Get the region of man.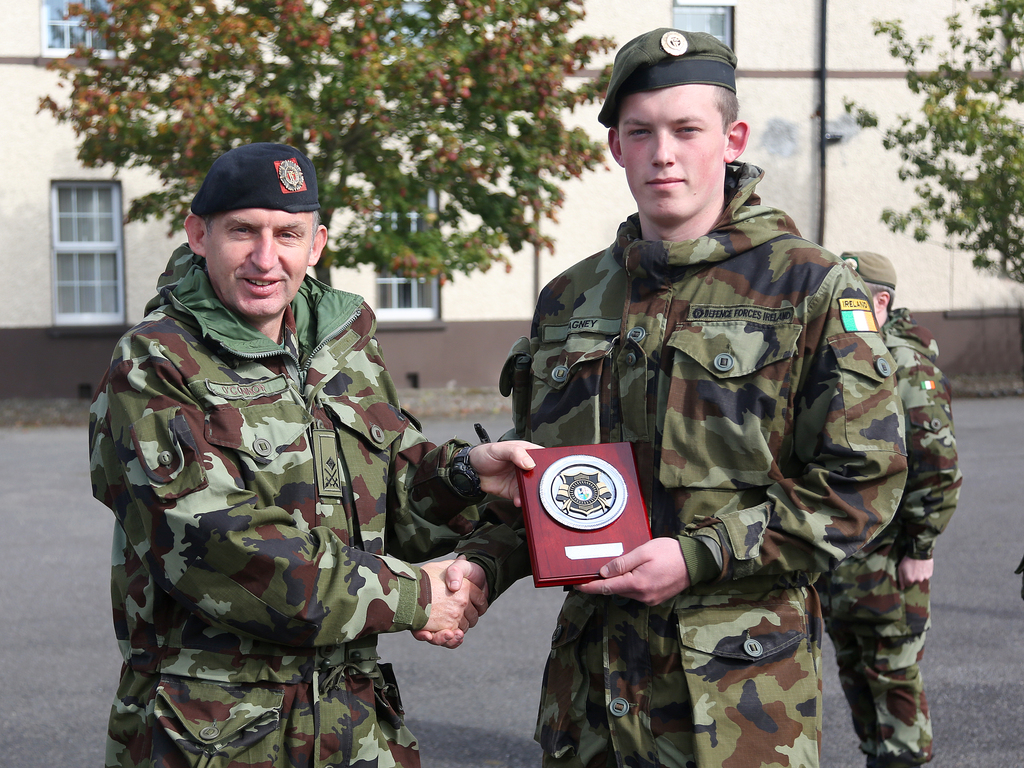
{"x1": 808, "y1": 243, "x2": 964, "y2": 767}.
